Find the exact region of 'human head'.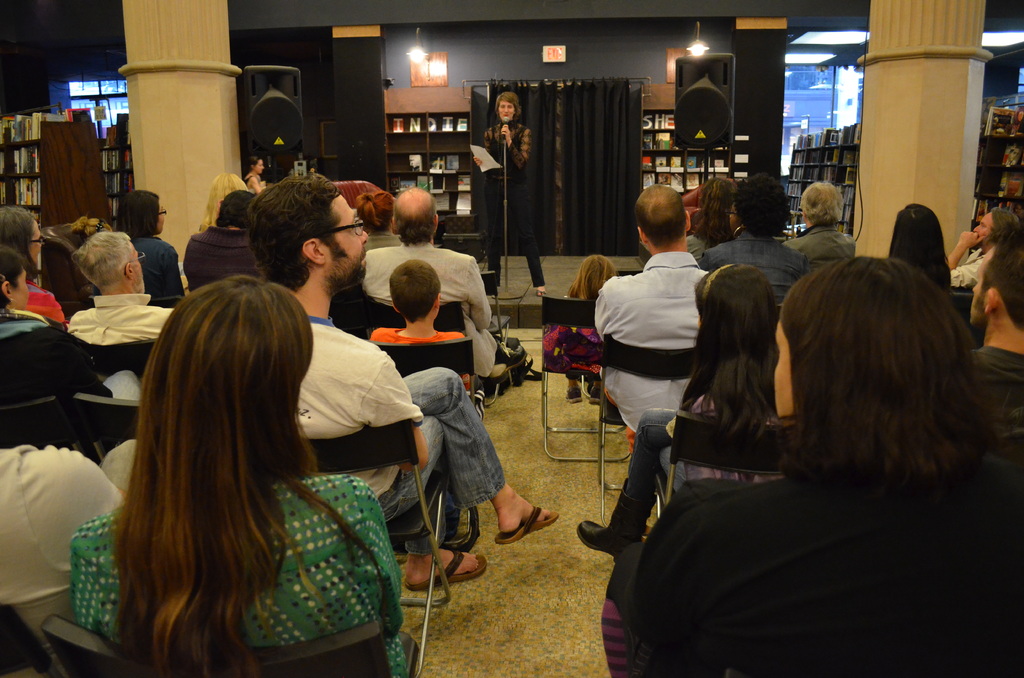
Exact region: x1=893, y1=202, x2=945, y2=259.
